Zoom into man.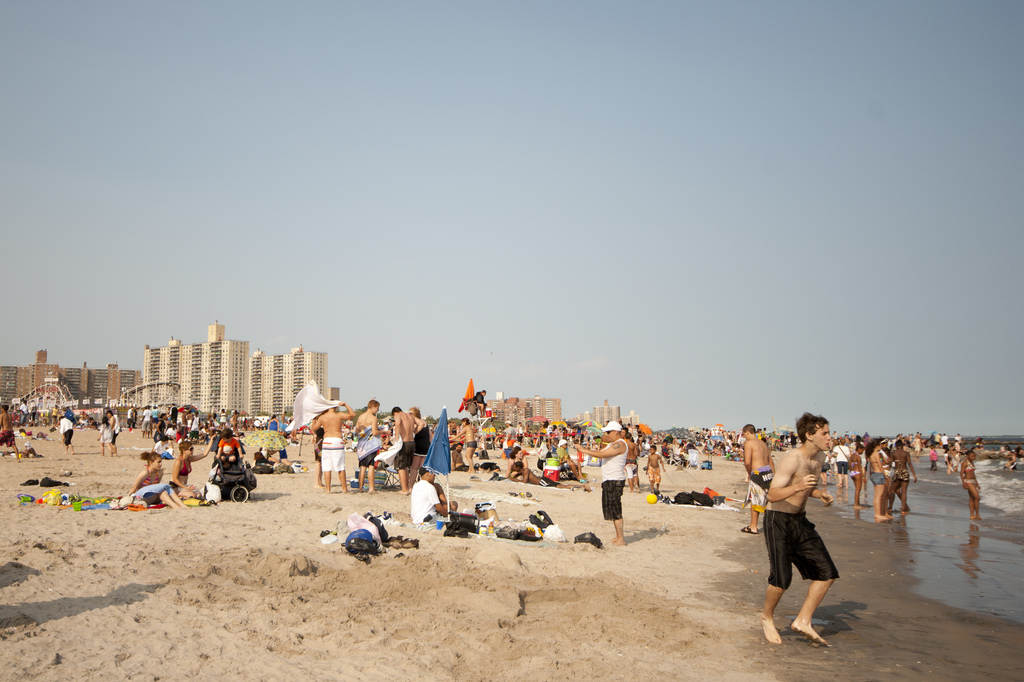
Zoom target: 394/406/419/494.
